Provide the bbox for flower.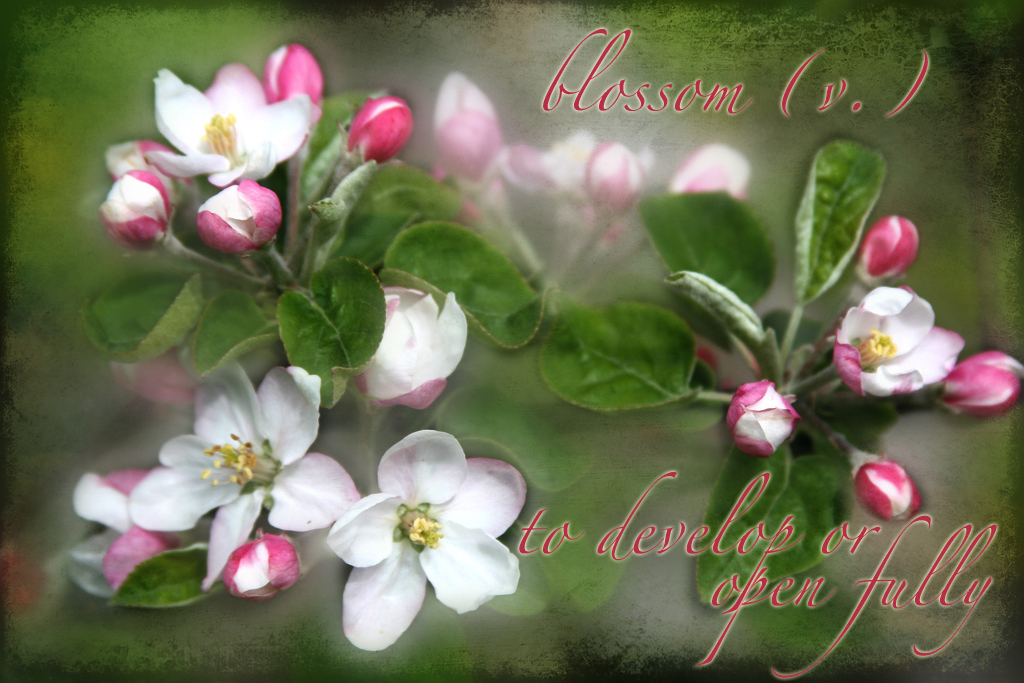
<bbox>327, 431, 529, 652</bbox>.
